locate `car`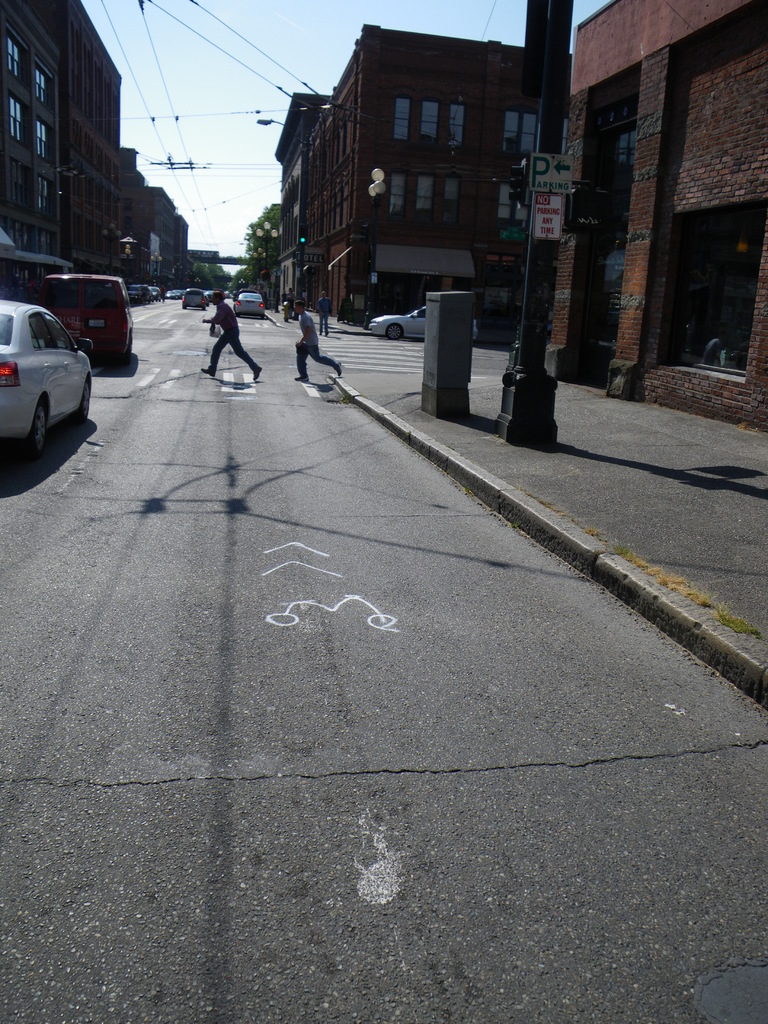
<bbox>131, 278, 144, 302</bbox>
